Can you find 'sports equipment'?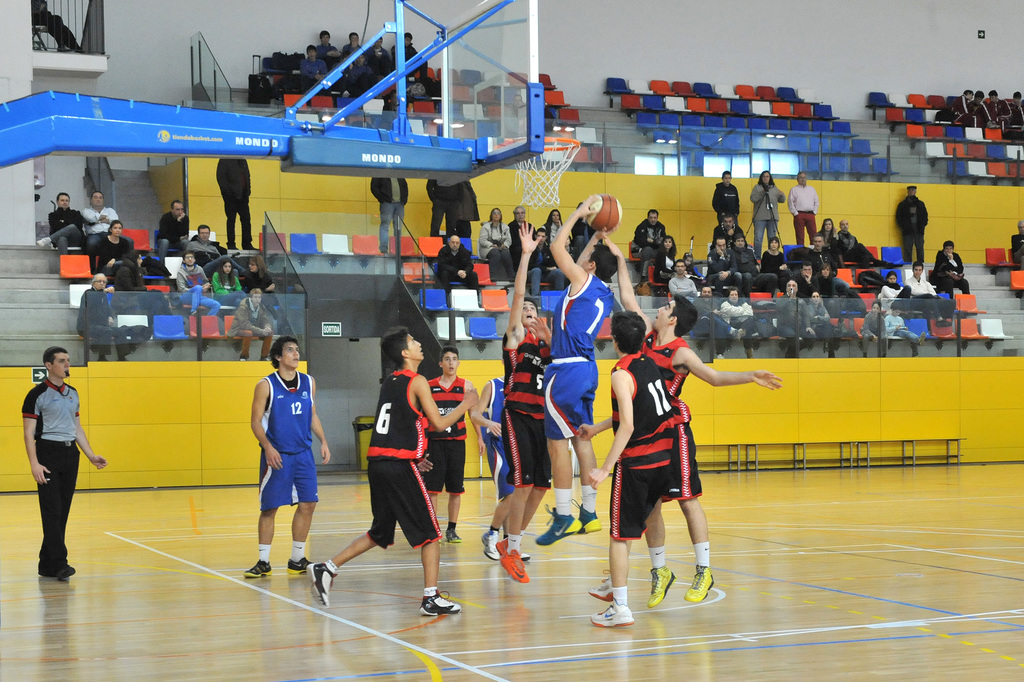
Yes, bounding box: select_region(589, 572, 613, 601).
